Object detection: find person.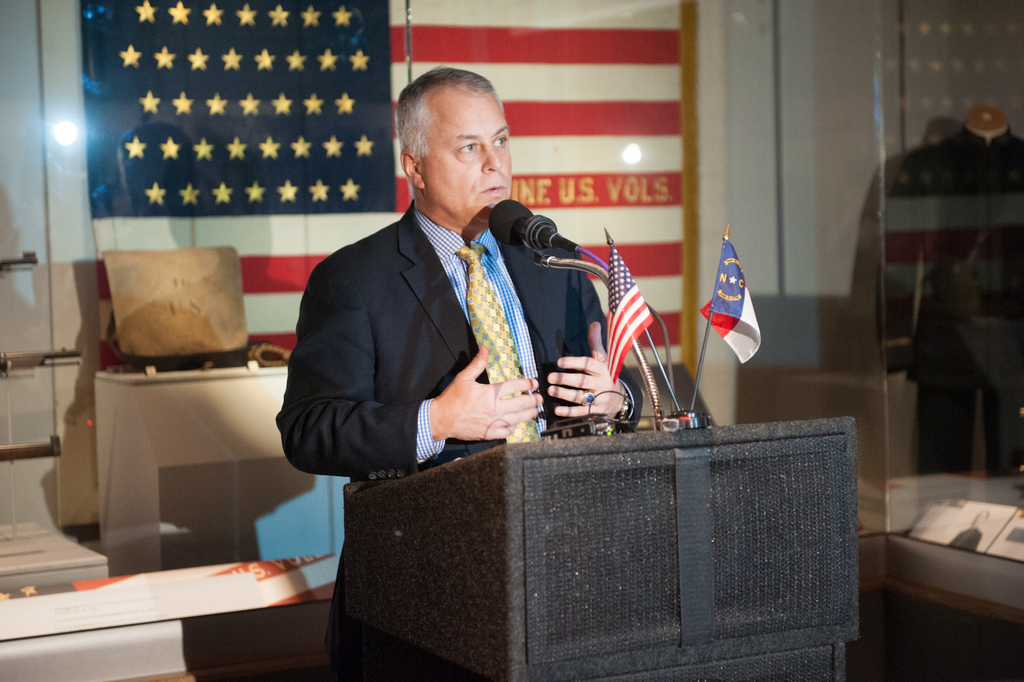
275,63,646,681.
